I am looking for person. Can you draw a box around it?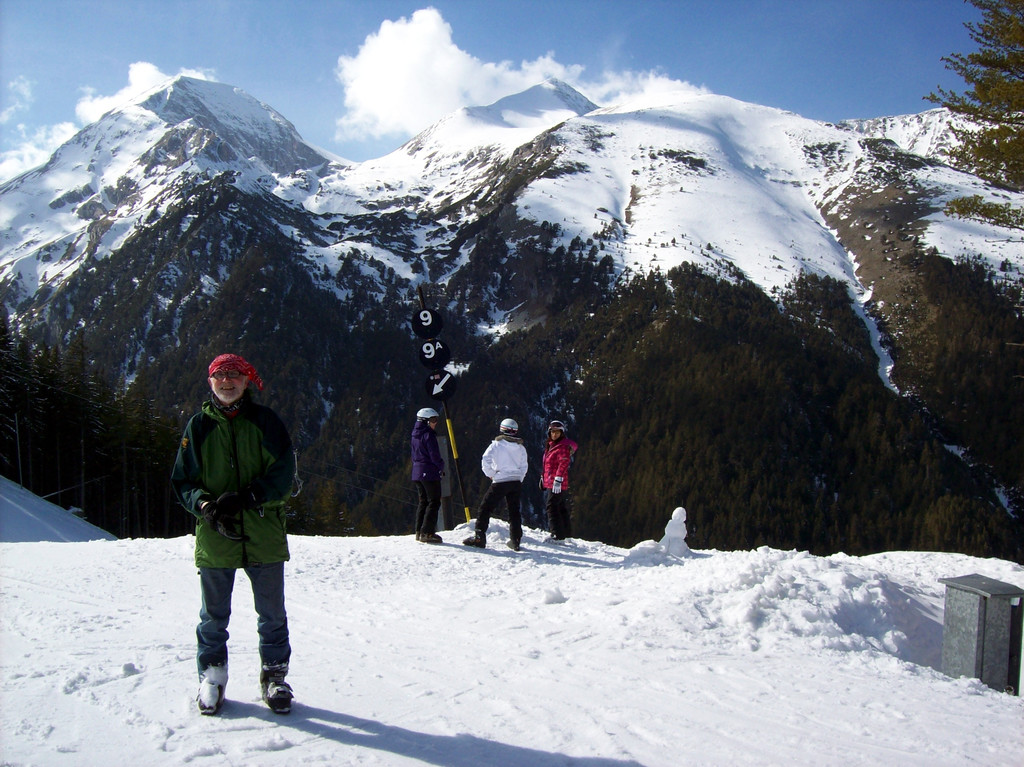
Sure, the bounding box is crop(175, 344, 301, 718).
